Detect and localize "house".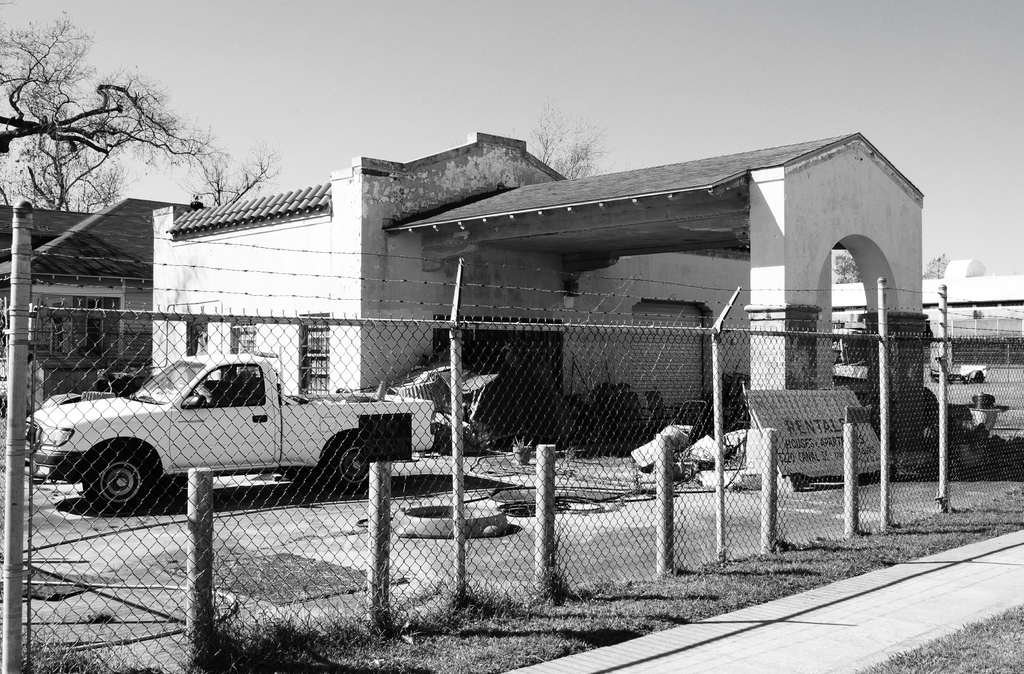
Localized at (left=821, top=260, right=1023, bottom=444).
